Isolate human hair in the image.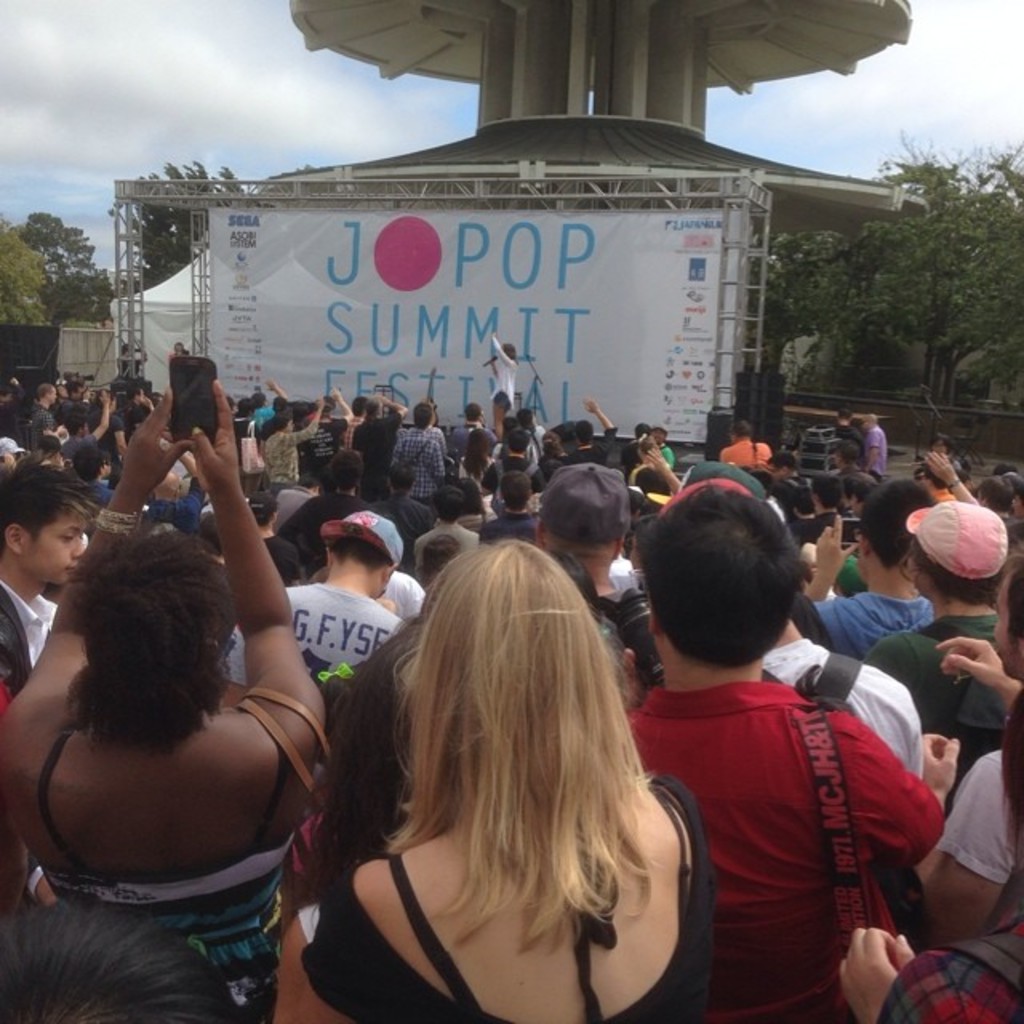
Isolated region: bbox=[635, 483, 814, 667].
